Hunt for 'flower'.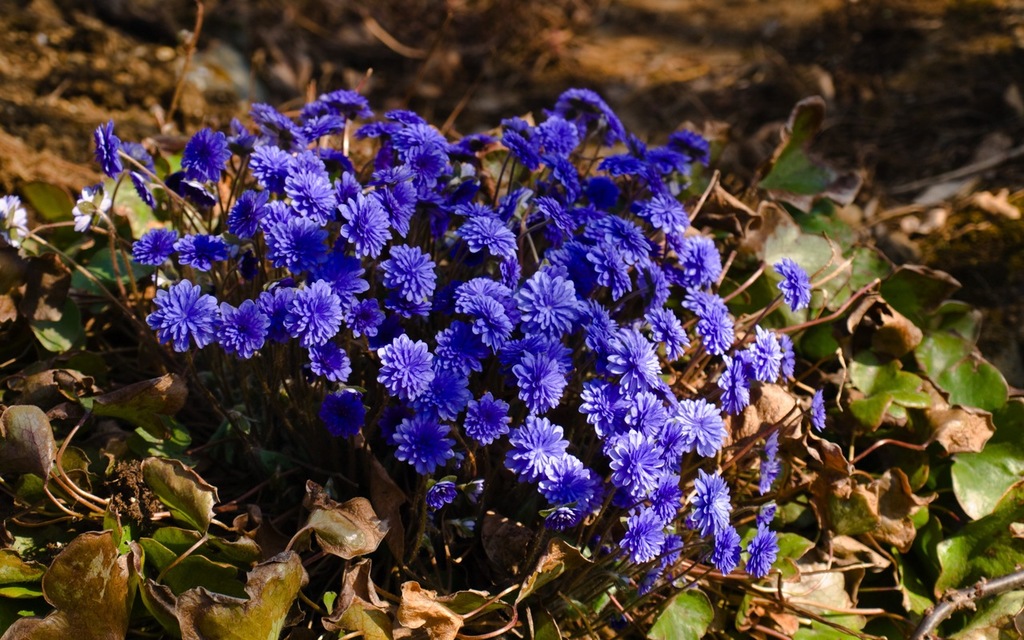
Hunted down at l=509, t=412, r=571, b=477.
